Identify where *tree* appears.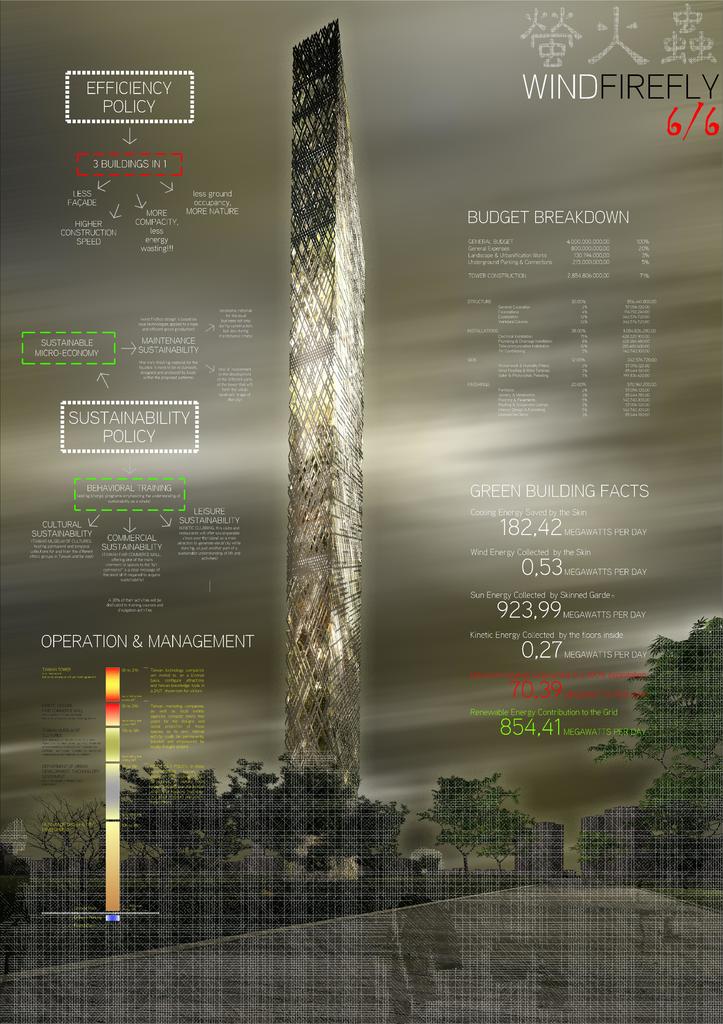
Appears at 588/613/722/830.
